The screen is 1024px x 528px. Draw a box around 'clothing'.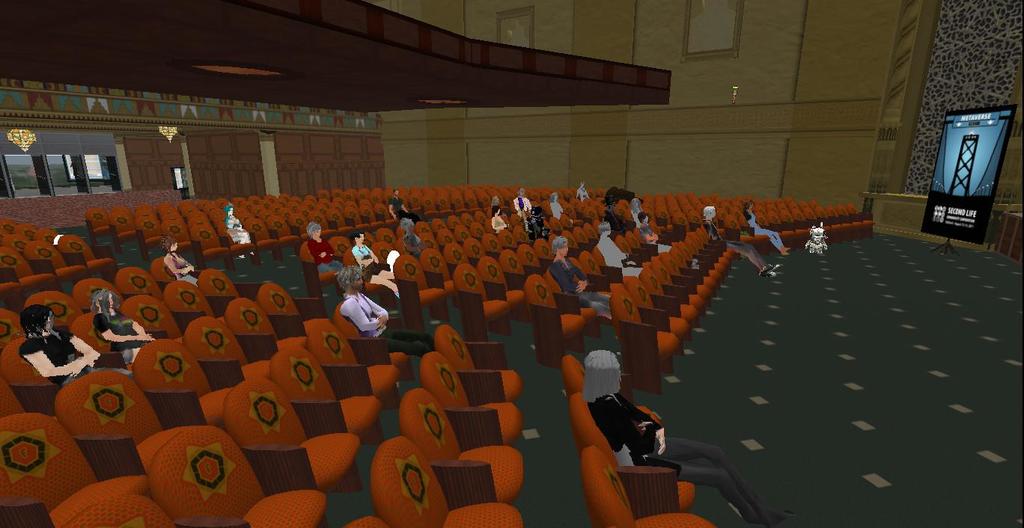
pyautogui.locateOnScreen(643, 224, 667, 252).
